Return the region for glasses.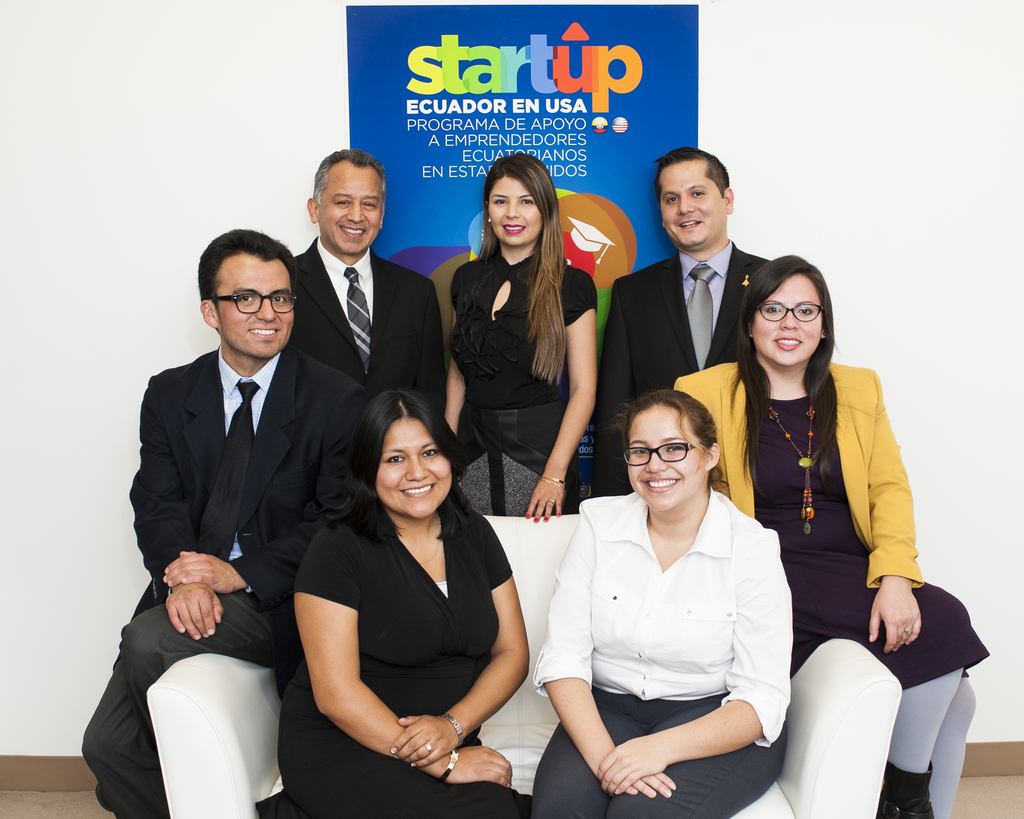
(x1=623, y1=443, x2=700, y2=463).
